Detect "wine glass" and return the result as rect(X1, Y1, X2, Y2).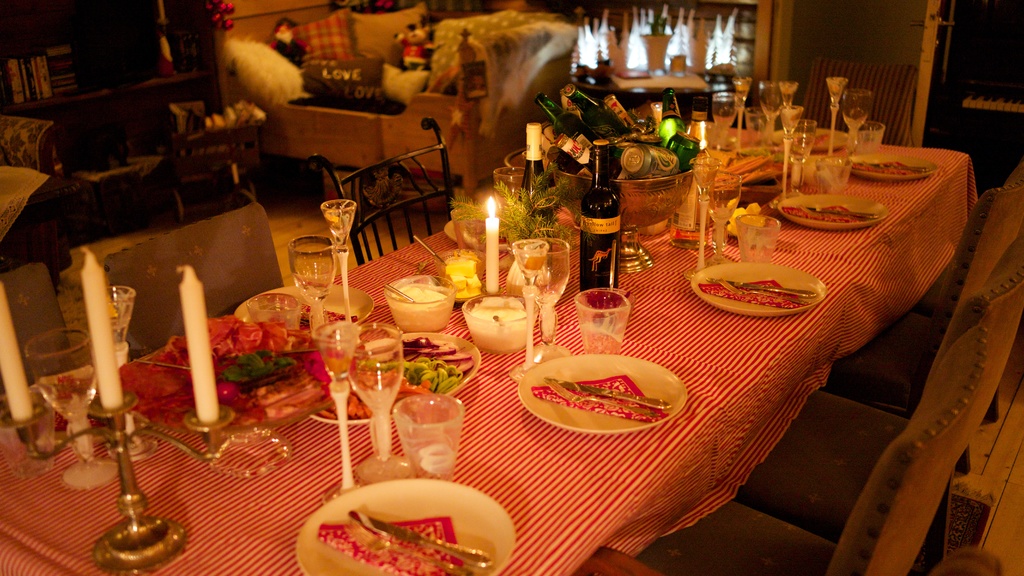
rect(26, 329, 94, 491).
